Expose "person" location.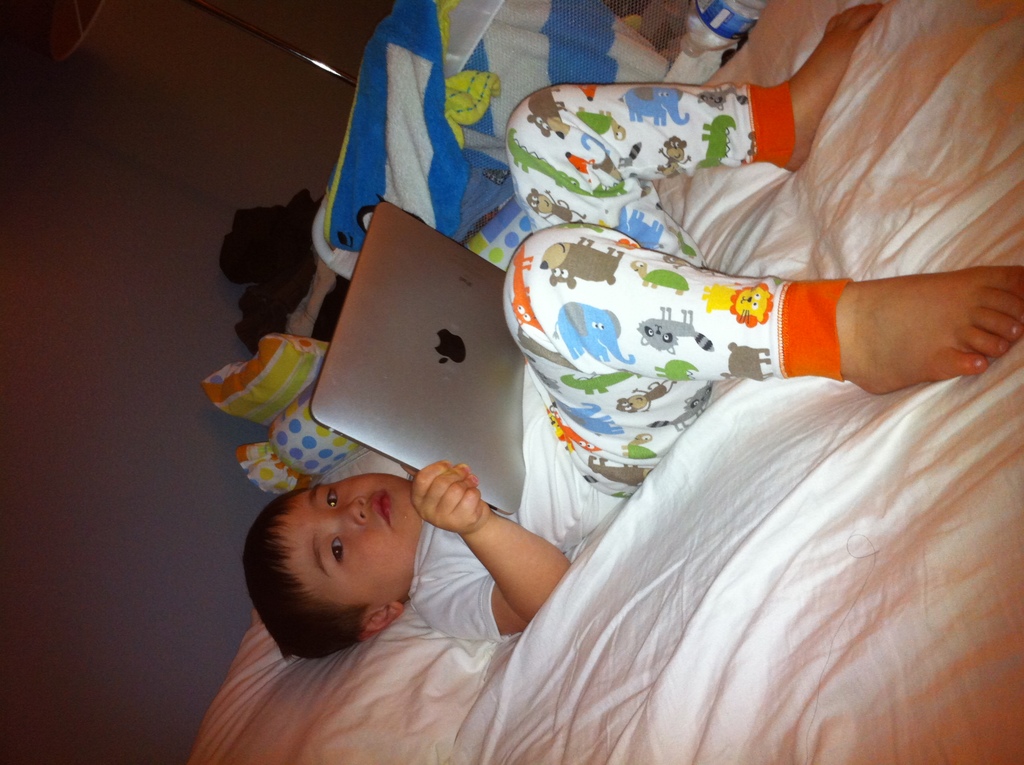
Exposed at bbox=[243, 0, 1023, 660].
